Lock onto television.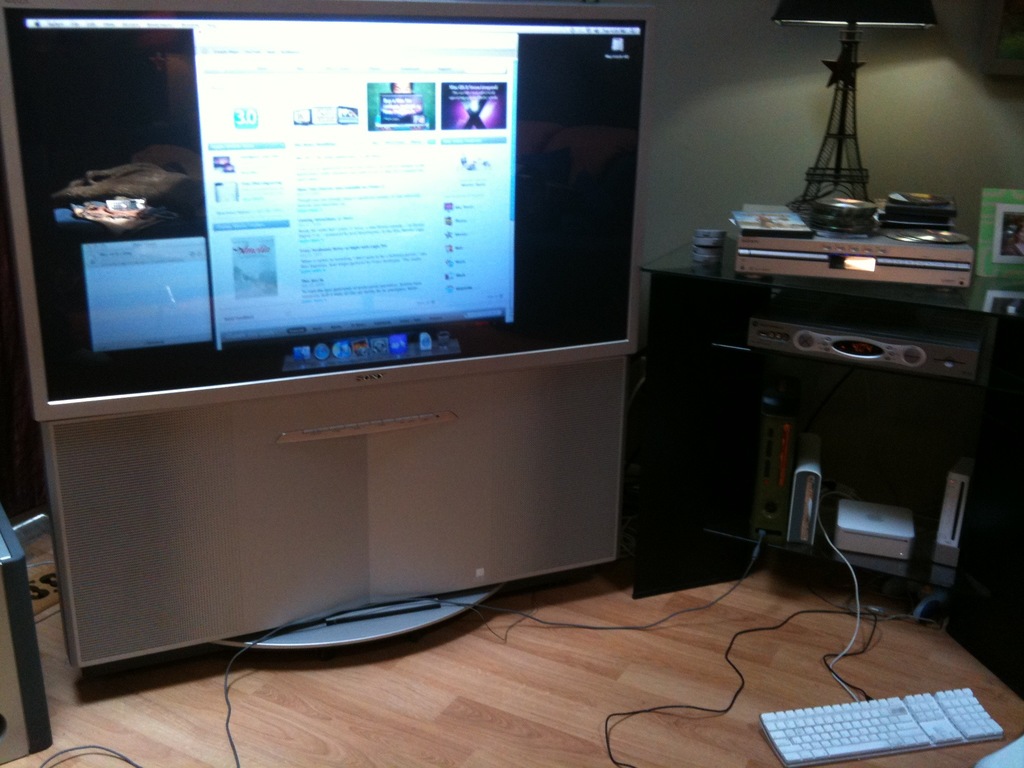
Locked: crop(0, 8, 645, 403).
